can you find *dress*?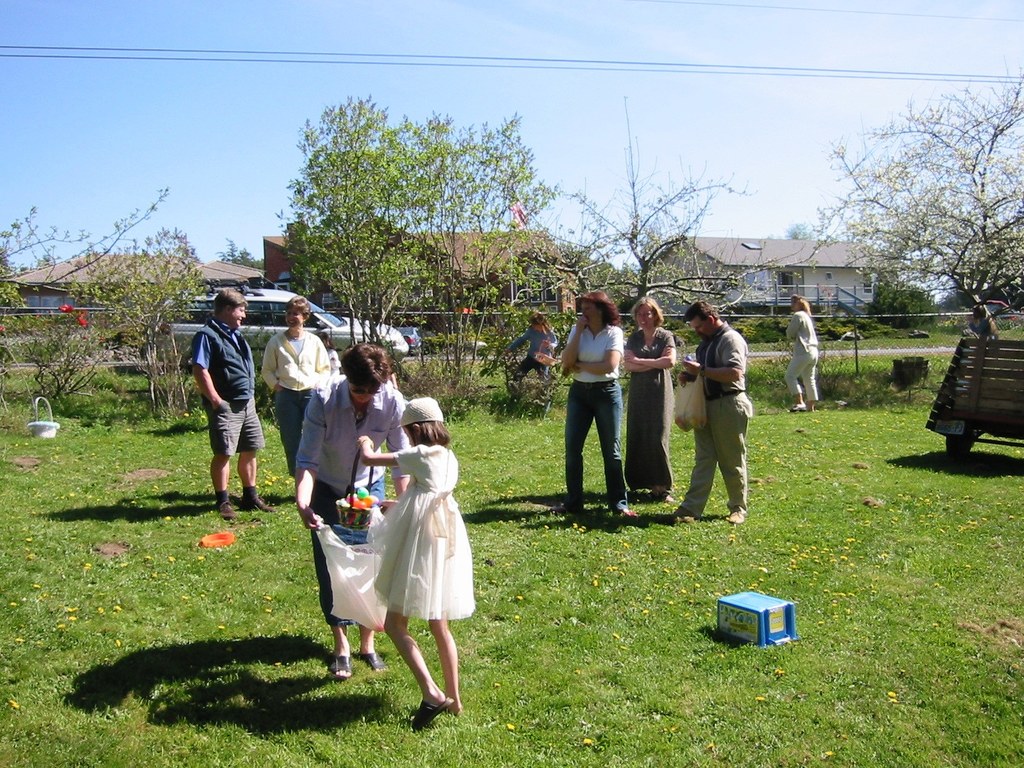
Yes, bounding box: left=371, top=443, right=477, bottom=618.
